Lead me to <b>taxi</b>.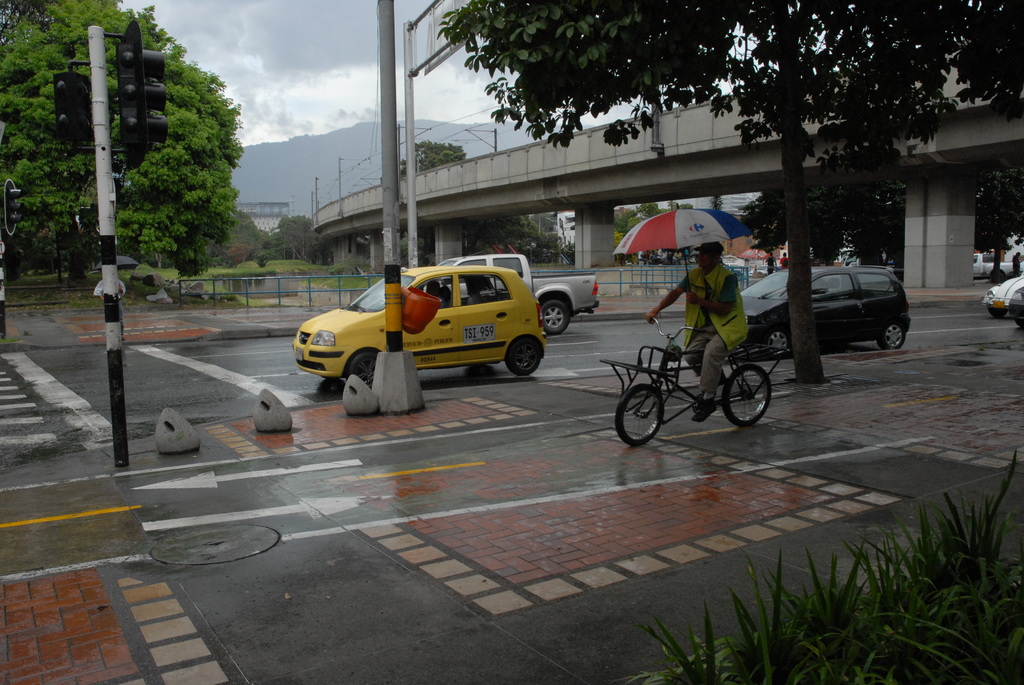
Lead to x1=305, y1=249, x2=553, y2=399.
